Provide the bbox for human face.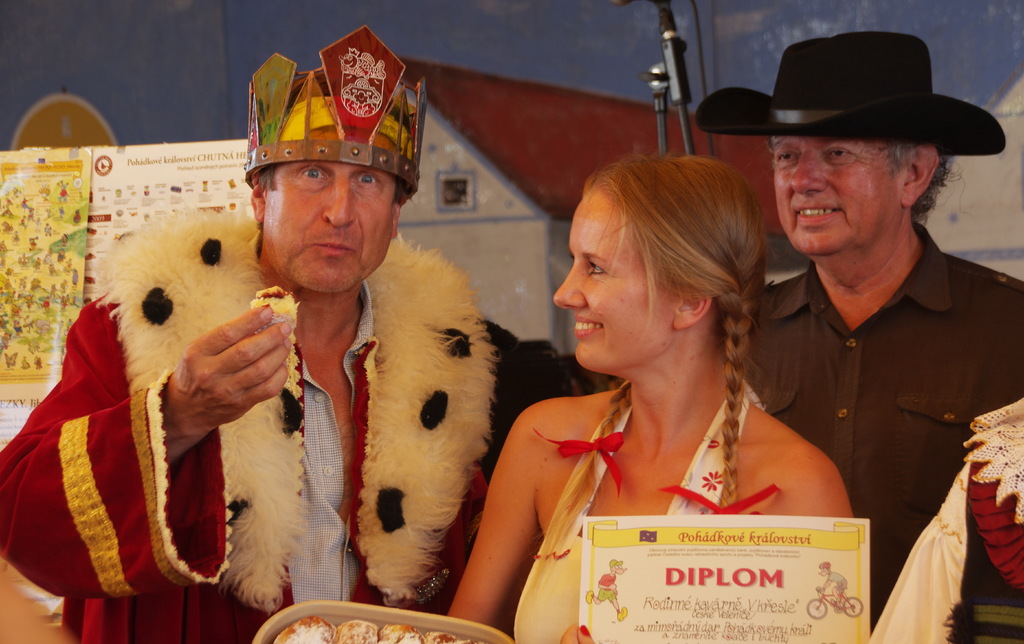
(x1=556, y1=200, x2=674, y2=374).
